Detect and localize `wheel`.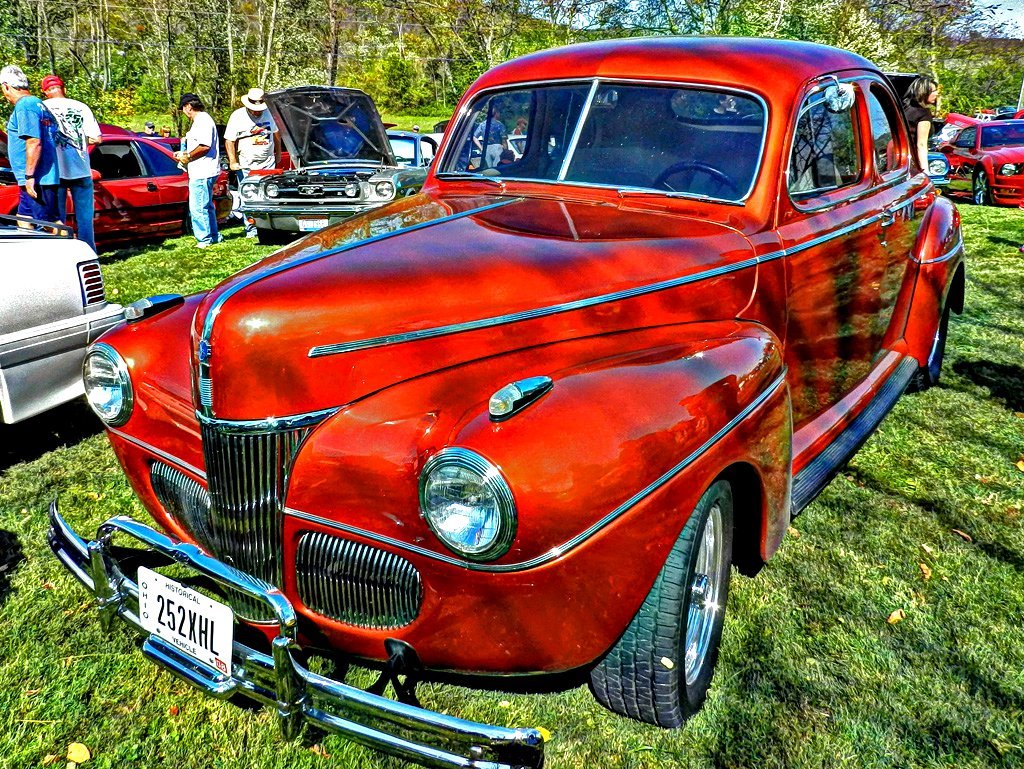
Localized at 631 496 744 718.
